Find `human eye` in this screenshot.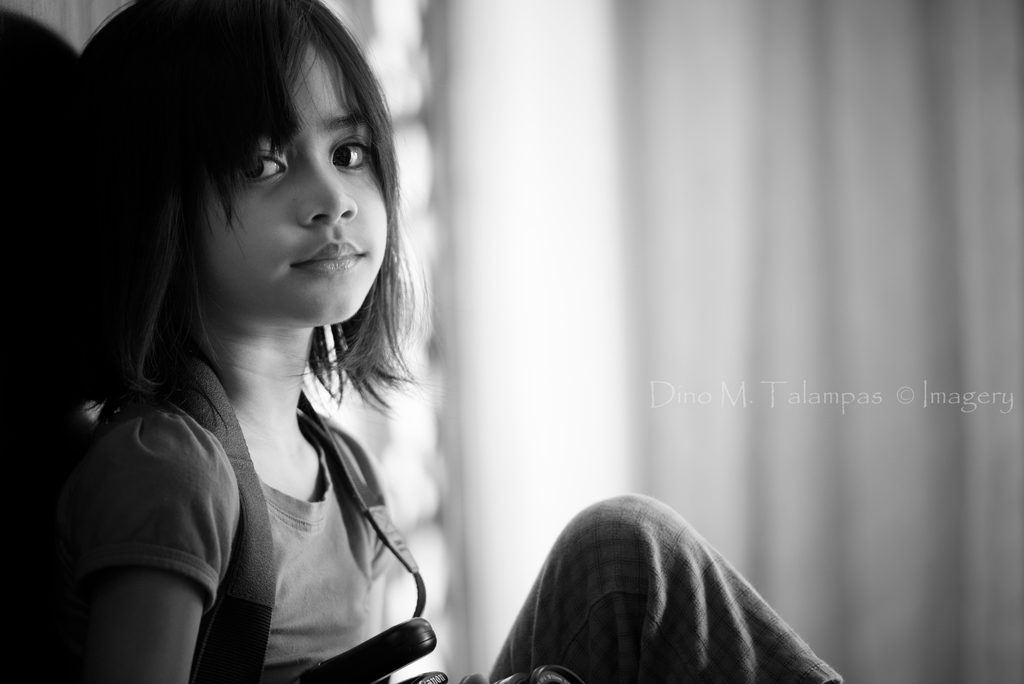
The bounding box for `human eye` is <region>216, 136, 290, 186</region>.
